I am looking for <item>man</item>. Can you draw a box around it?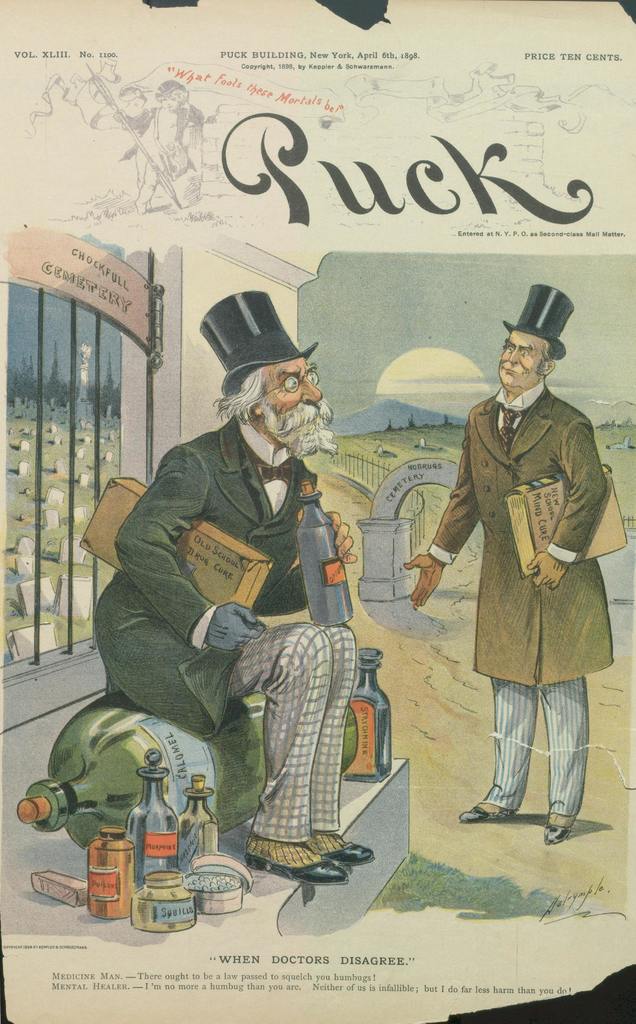
Sure, the bounding box is 92/291/379/884.
